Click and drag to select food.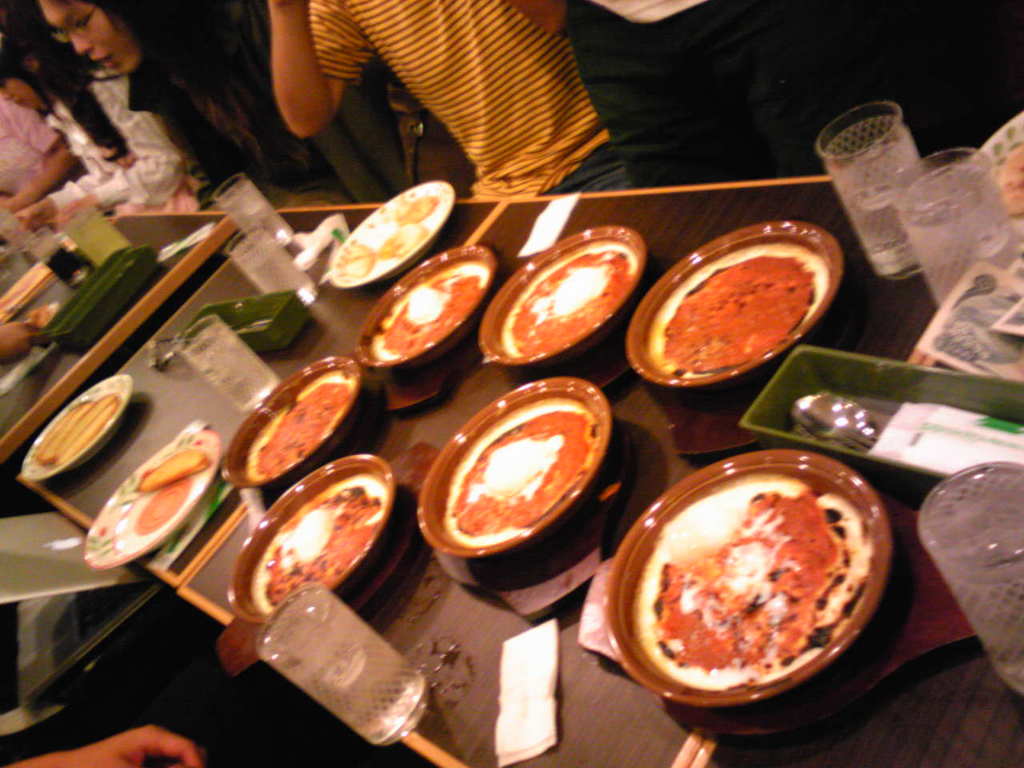
Selection: 134 450 207 486.
